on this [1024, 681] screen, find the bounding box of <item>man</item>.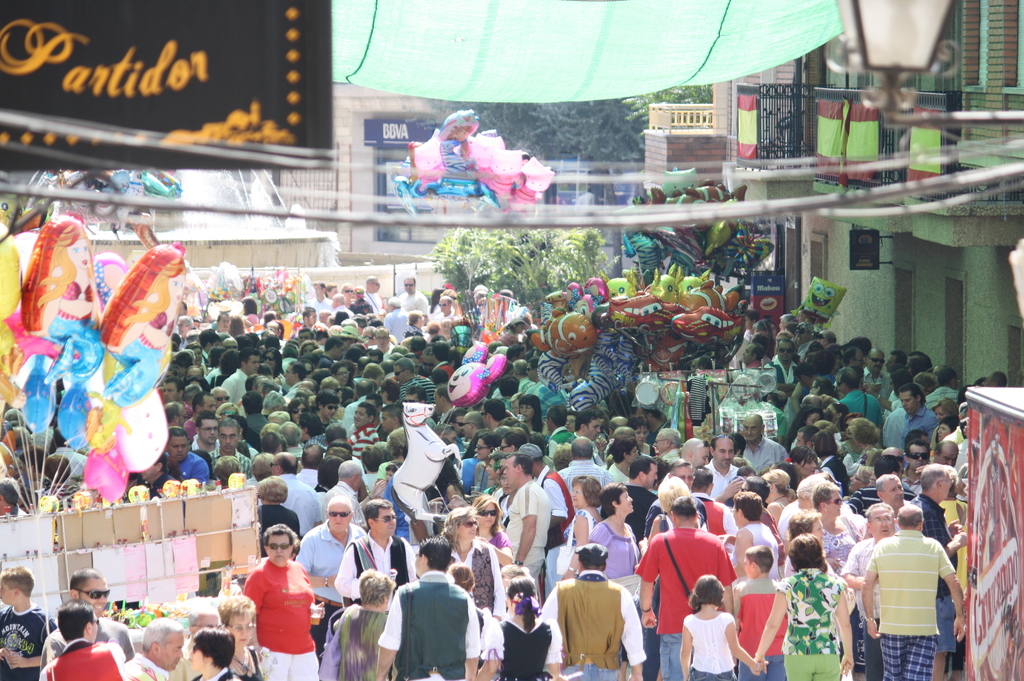
Bounding box: {"left": 431, "top": 380, "right": 458, "bottom": 426}.
